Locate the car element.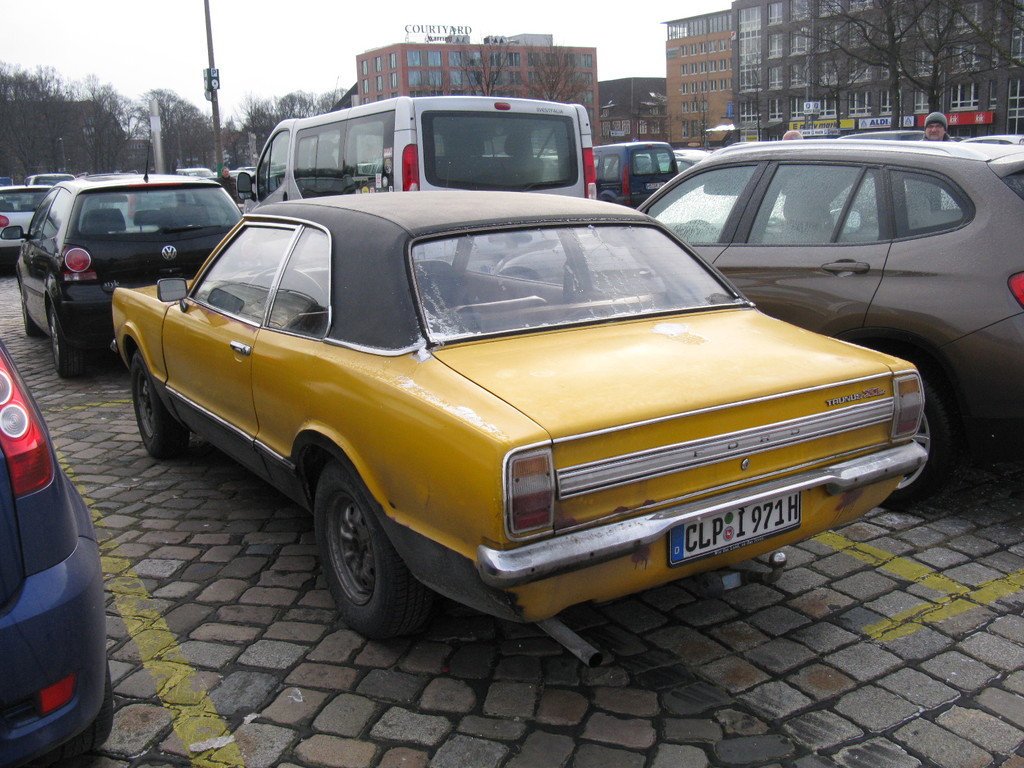
Element bbox: {"x1": 0, "y1": 340, "x2": 121, "y2": 767}.
